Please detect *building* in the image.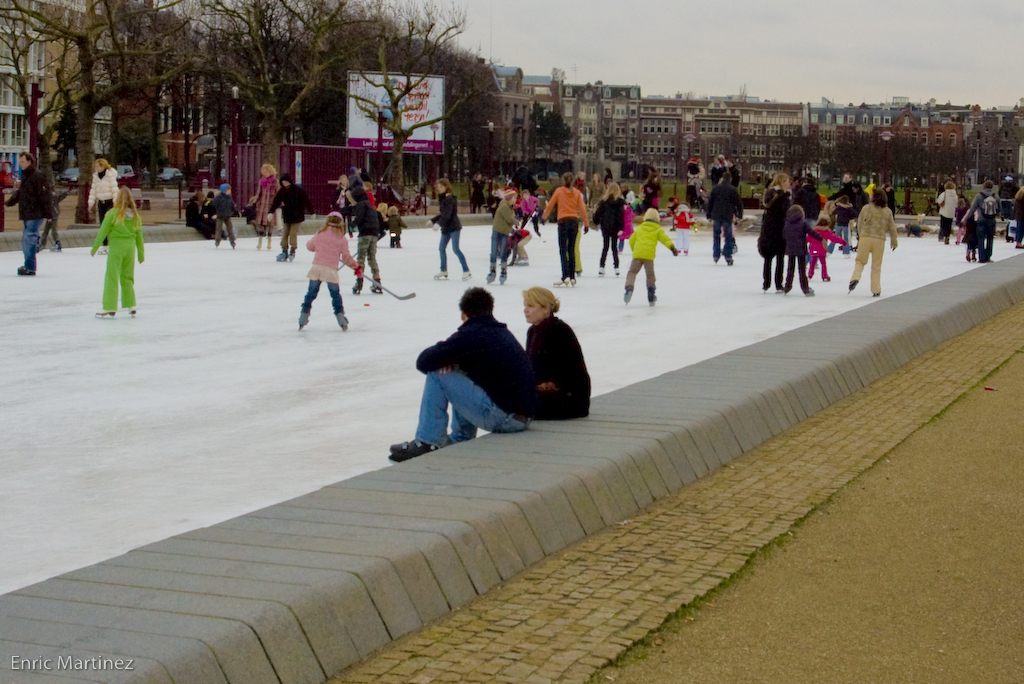
Rect(0, 0, 112, 170).
